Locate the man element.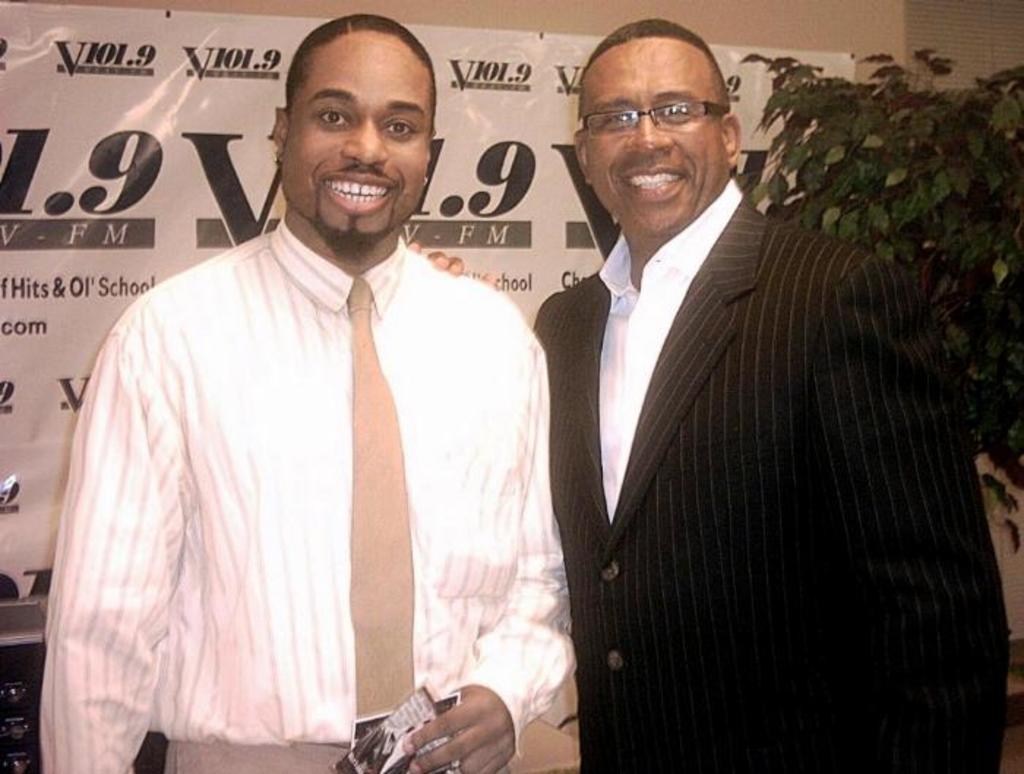
Element bbox: left=28, top=0, right=606, bottom=773.
